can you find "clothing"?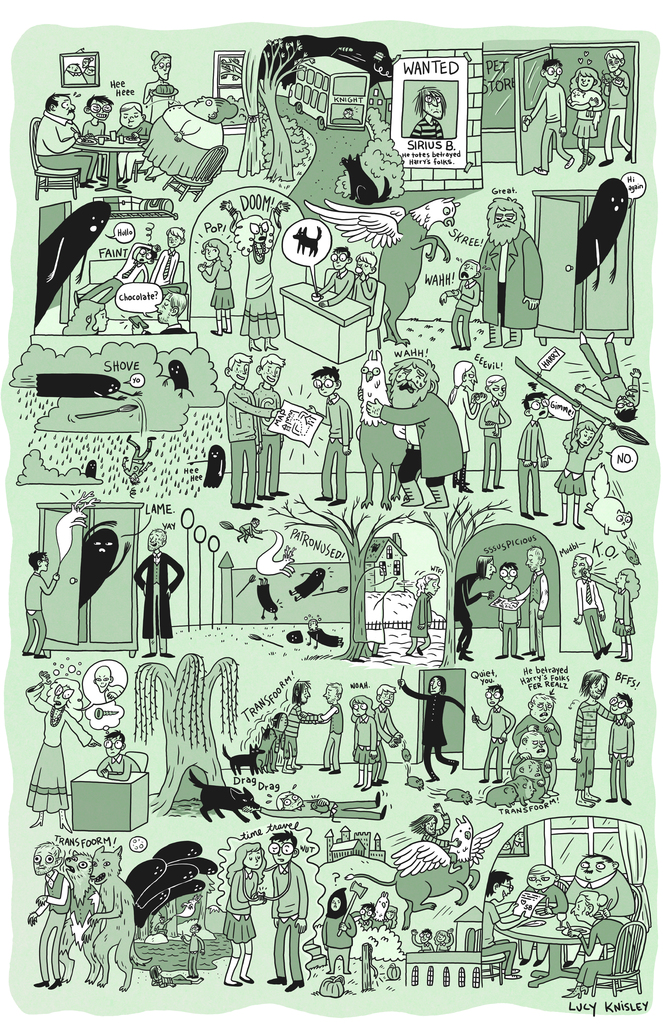
Yes, bounding box: 600, 580, 662, 650.
